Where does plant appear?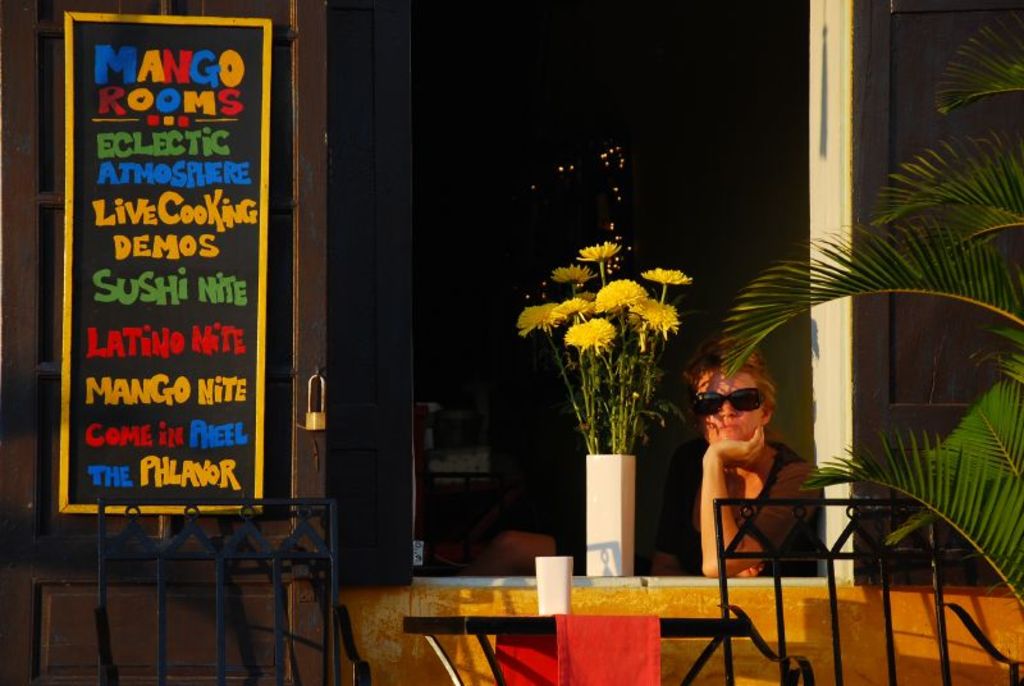
Appears at <region>717, 13, 1023, 609</region>.
